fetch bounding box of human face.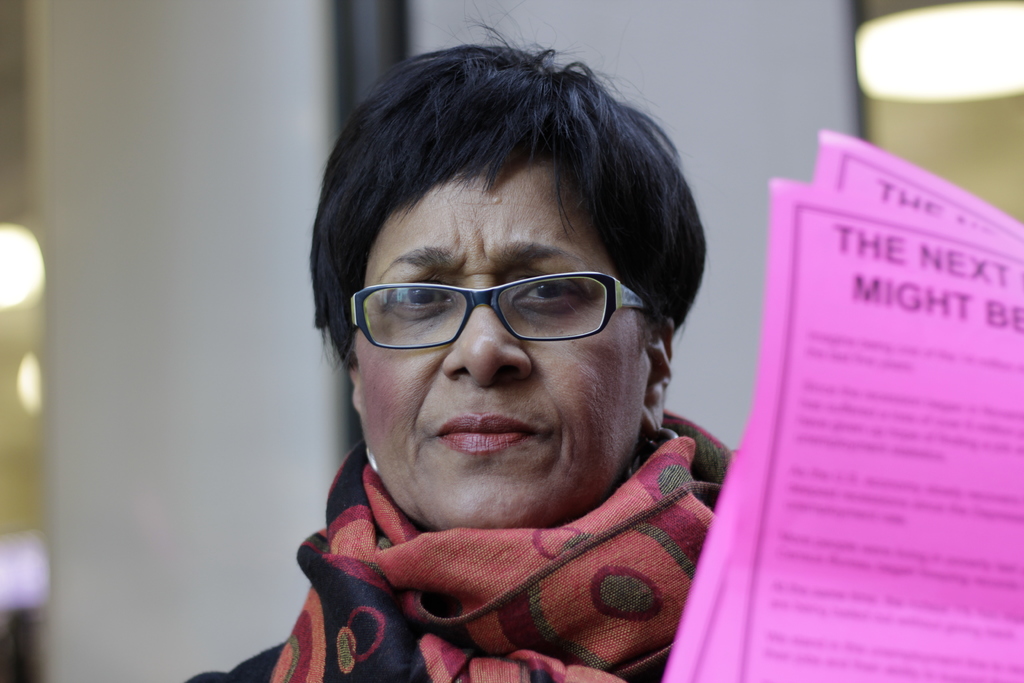
Bbox: [left=358, top=141, right=649, bottom=531].
